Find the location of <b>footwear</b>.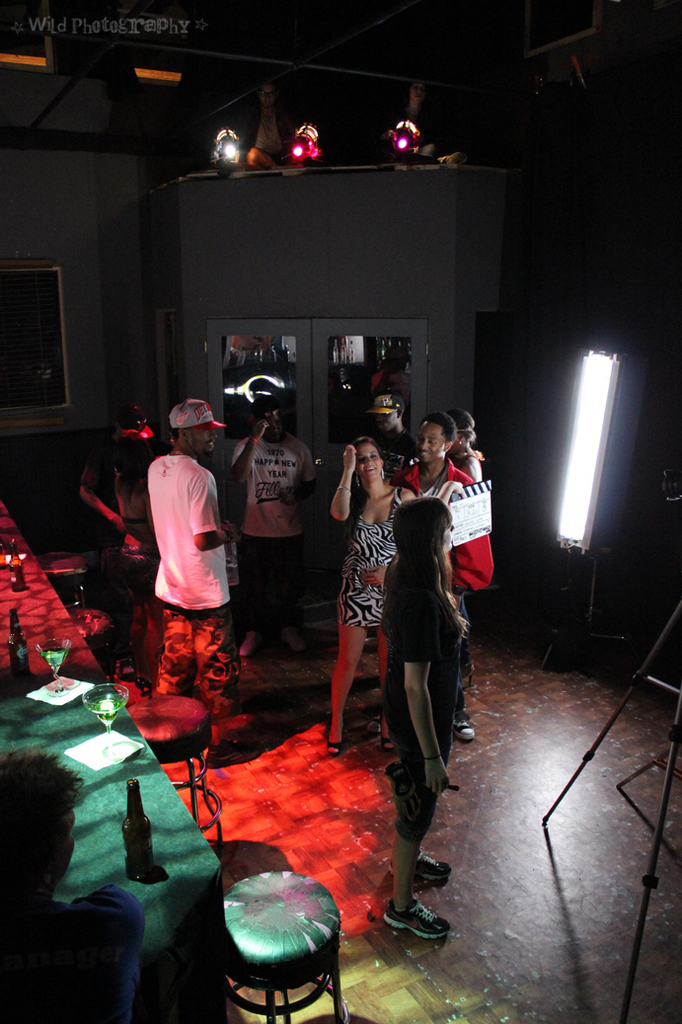
Location: (x1=324, y1=728, x2=347, y2=763).
